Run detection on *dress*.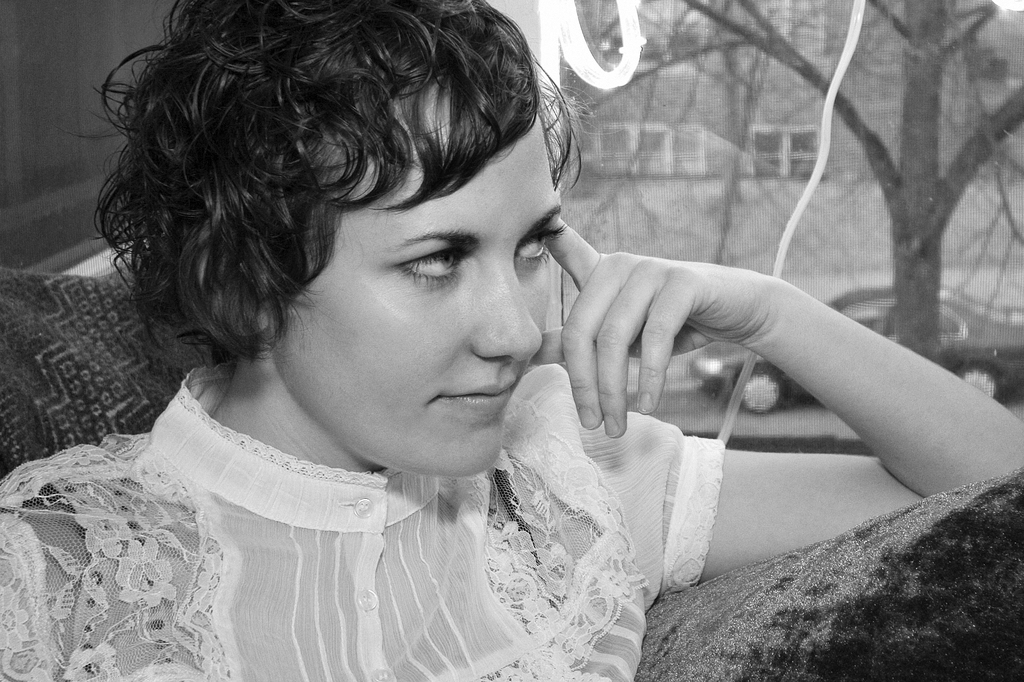
Result: (x1=0, y1=370, x2=722, y2=681).
